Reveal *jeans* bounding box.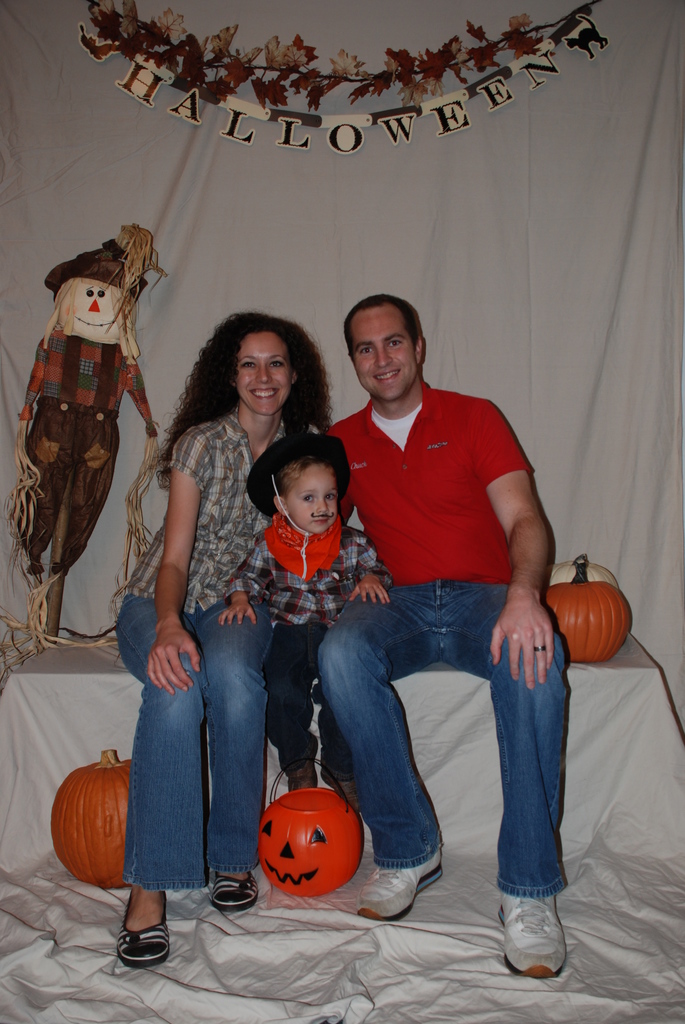
Revealed: {"x1": 297, "y1": 587, "x2": 562, "y2": 900}.
